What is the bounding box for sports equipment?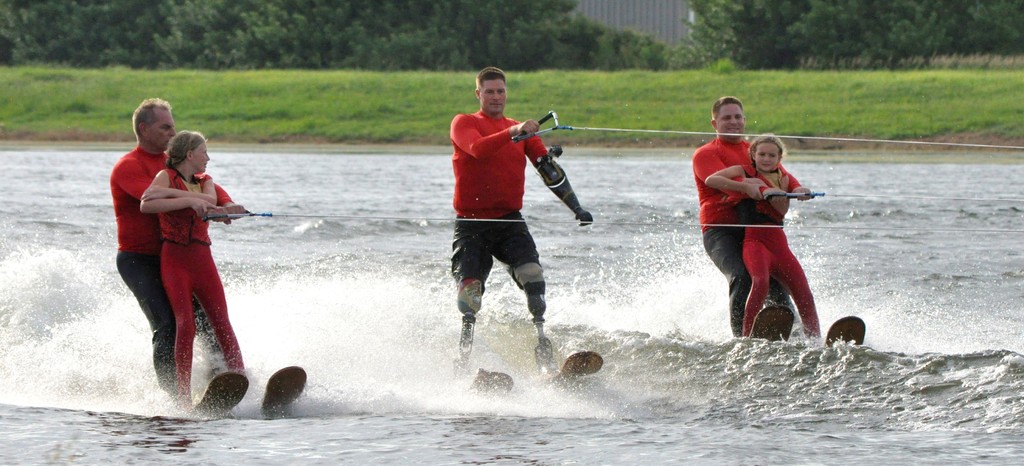
<bbox>193, 373, 249, 420</bbox>.
